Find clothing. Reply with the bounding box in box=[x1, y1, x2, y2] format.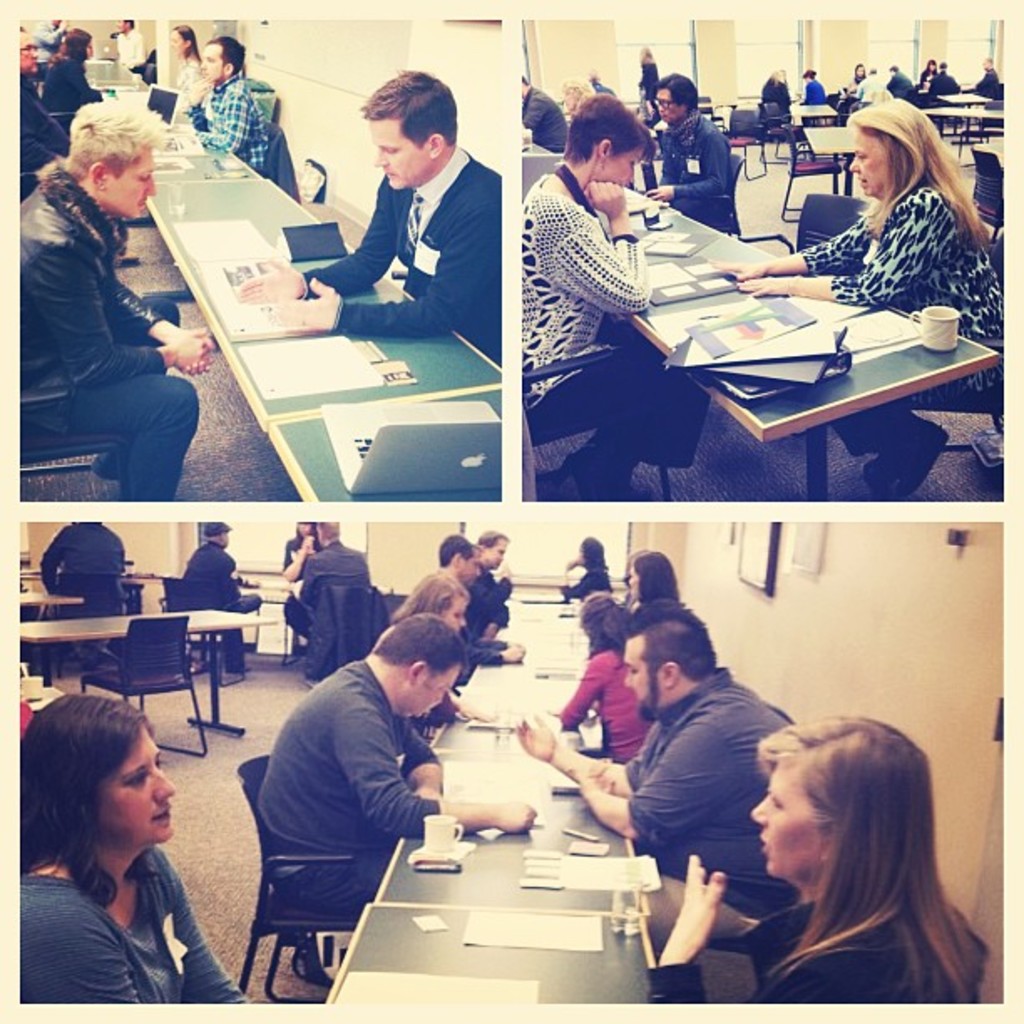
box=[793, 187, 1011, 480].
